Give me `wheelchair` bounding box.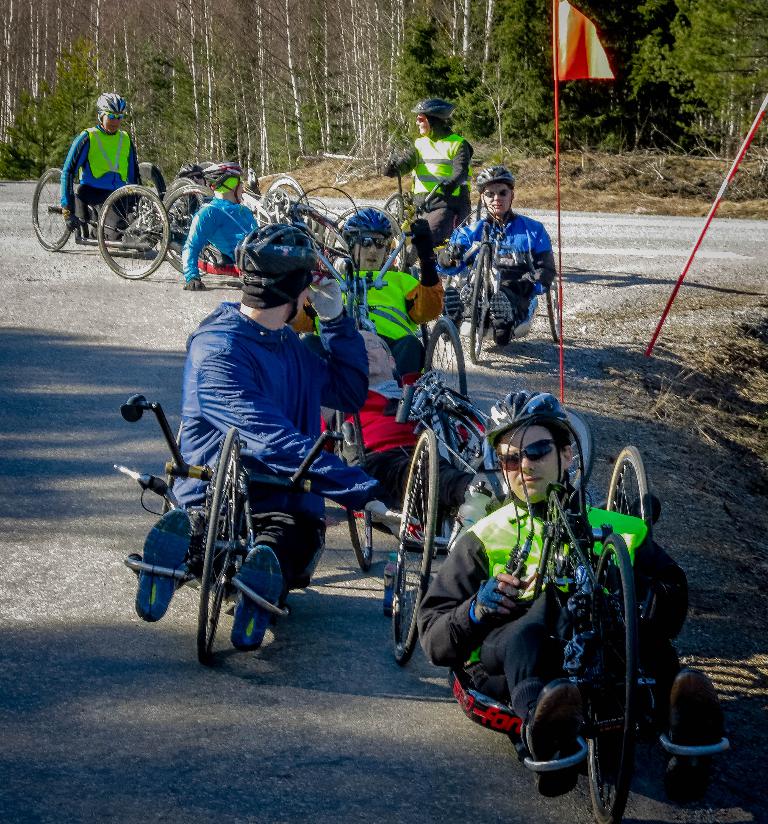
(30,162,162,252).
